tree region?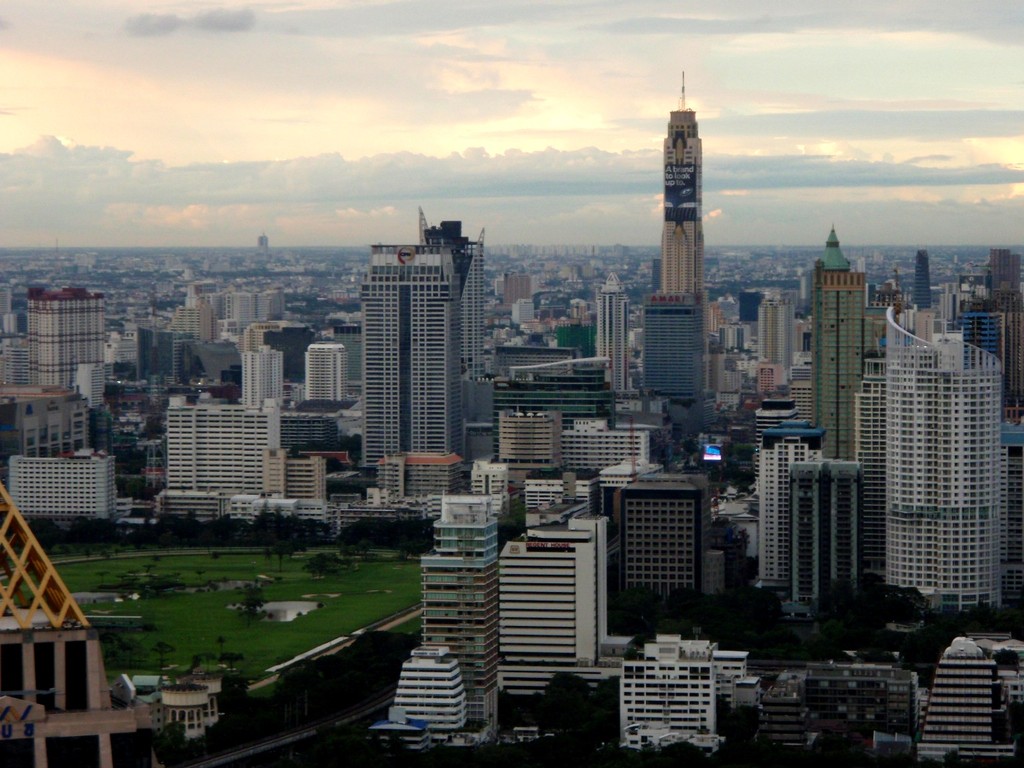
rect(97, 636, 149, 665)
